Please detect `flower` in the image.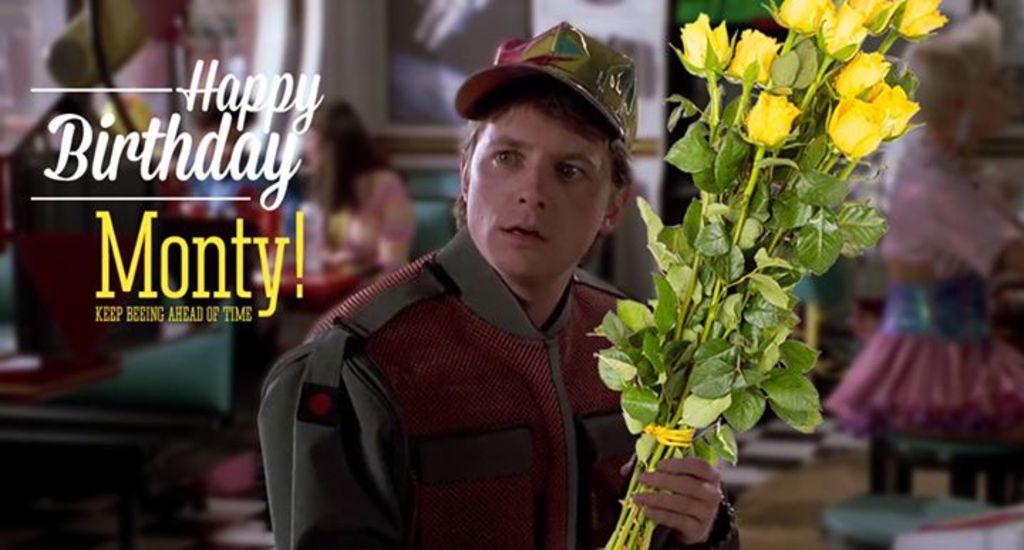
BBox(846, 0, 890, 30).
